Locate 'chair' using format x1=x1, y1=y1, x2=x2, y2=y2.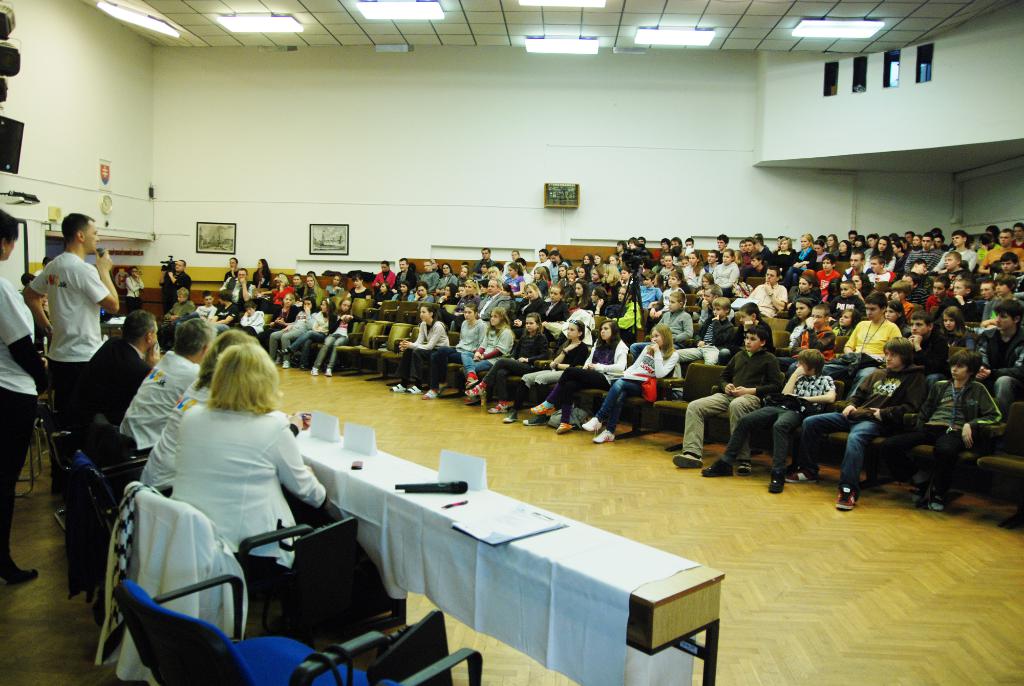
x1=771, y1=329, x2=793, y2=354.
